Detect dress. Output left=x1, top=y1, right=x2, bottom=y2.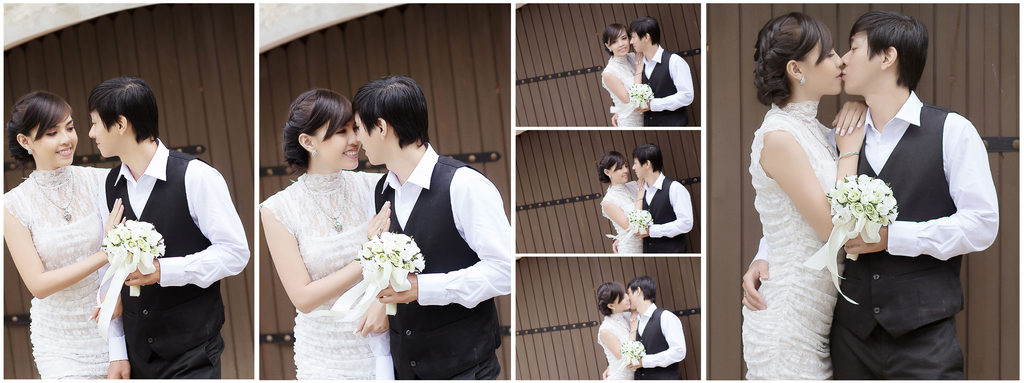
left=6, top=161, right=111, bottom=378.
